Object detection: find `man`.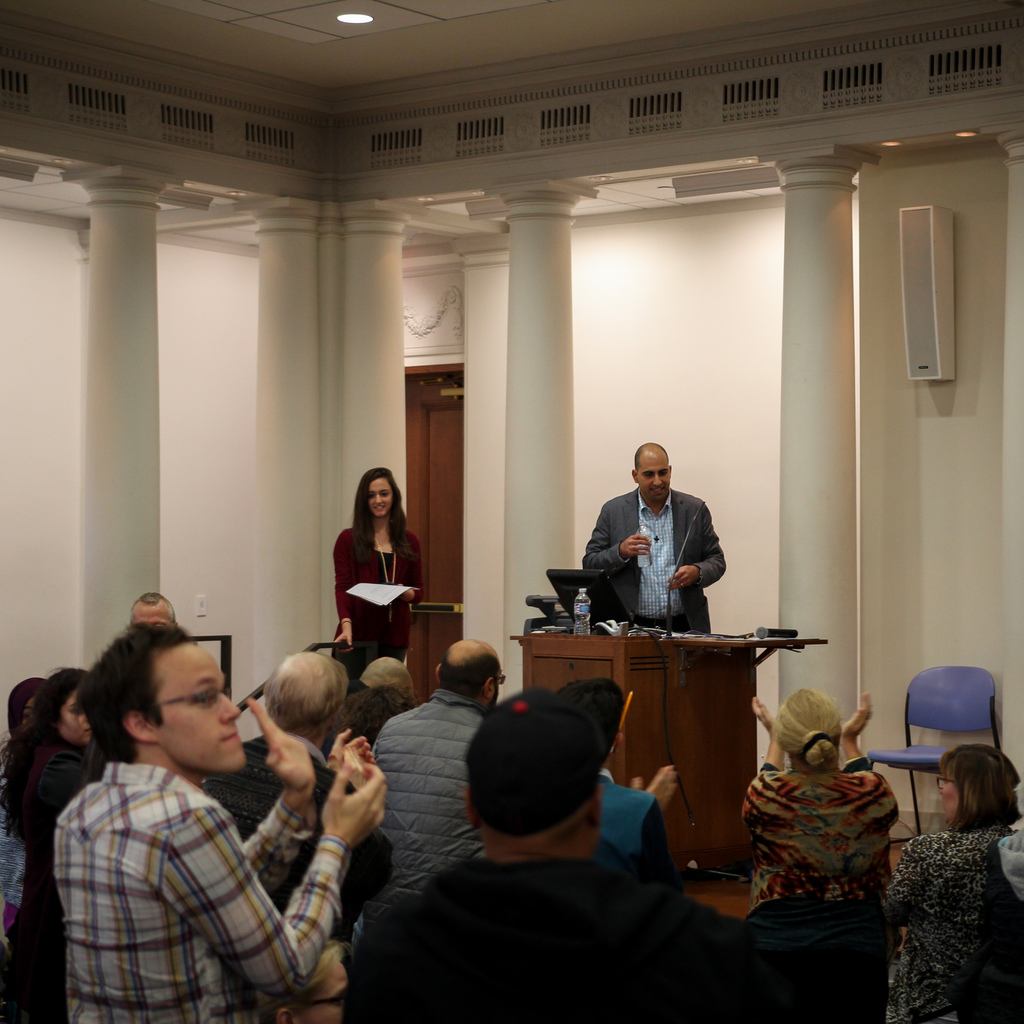
[left=0, top=675, right=59, bottom=831].
